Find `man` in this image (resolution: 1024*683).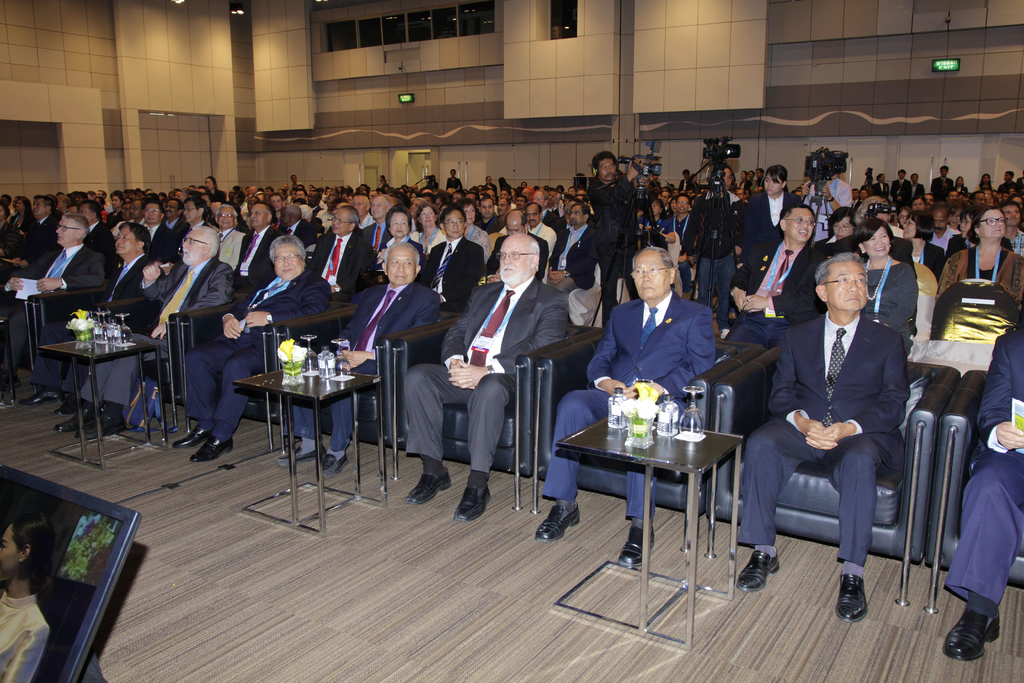
545 202 597 294.
